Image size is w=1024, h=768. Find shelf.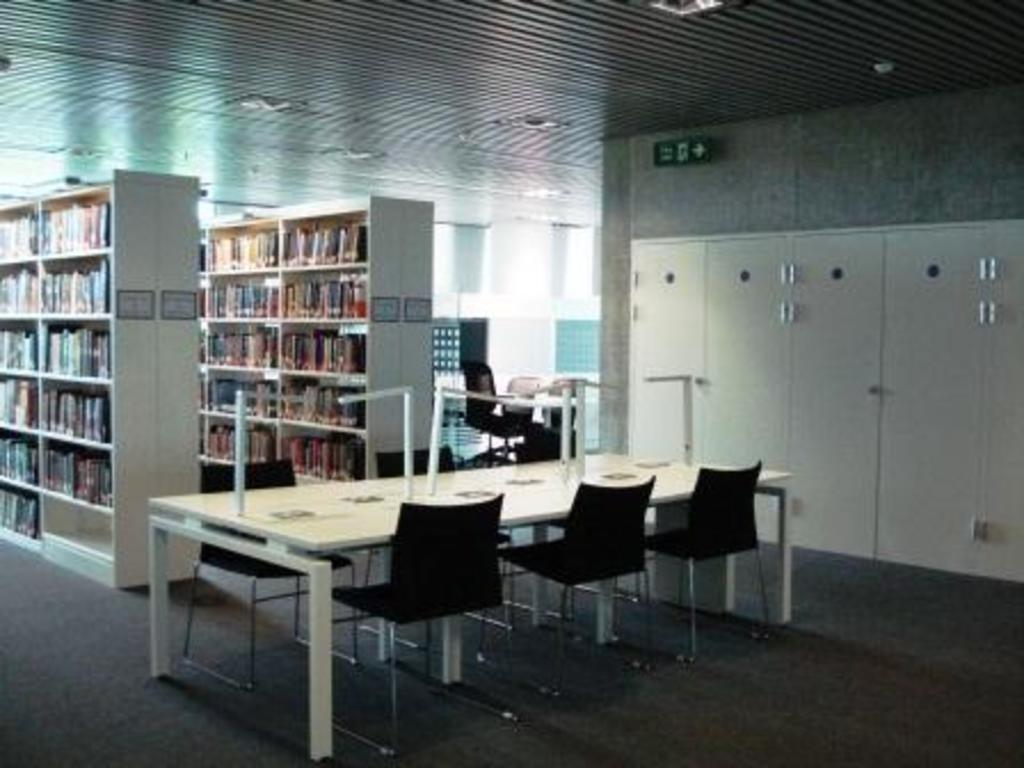
crop(181, 206, 382, 464).
